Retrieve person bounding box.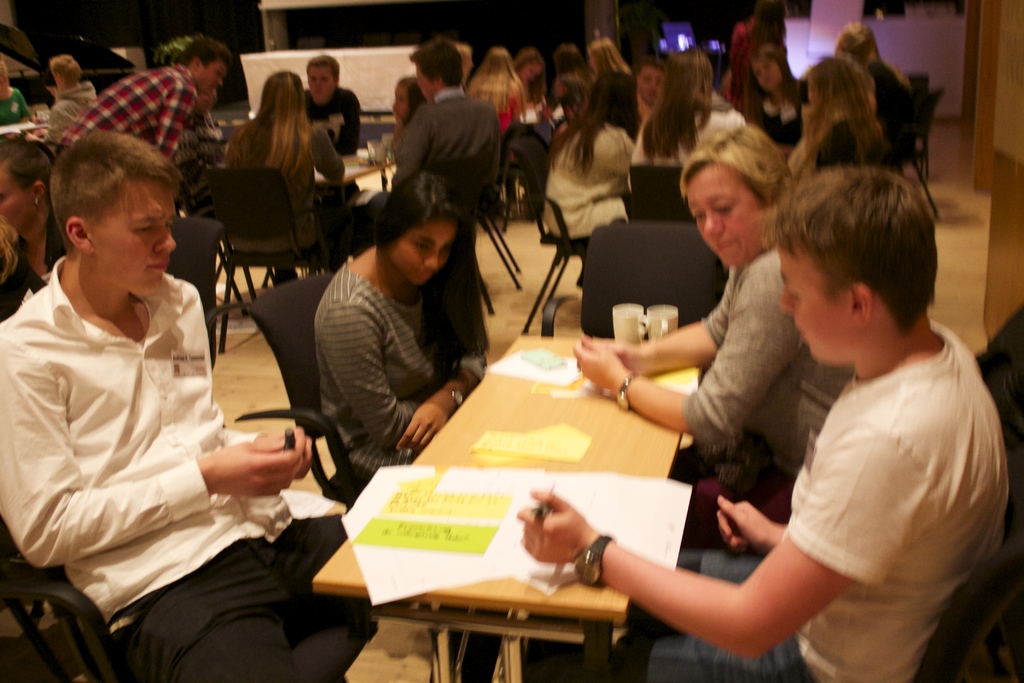
Bounding box: rect(372, 10, 936, 293).
